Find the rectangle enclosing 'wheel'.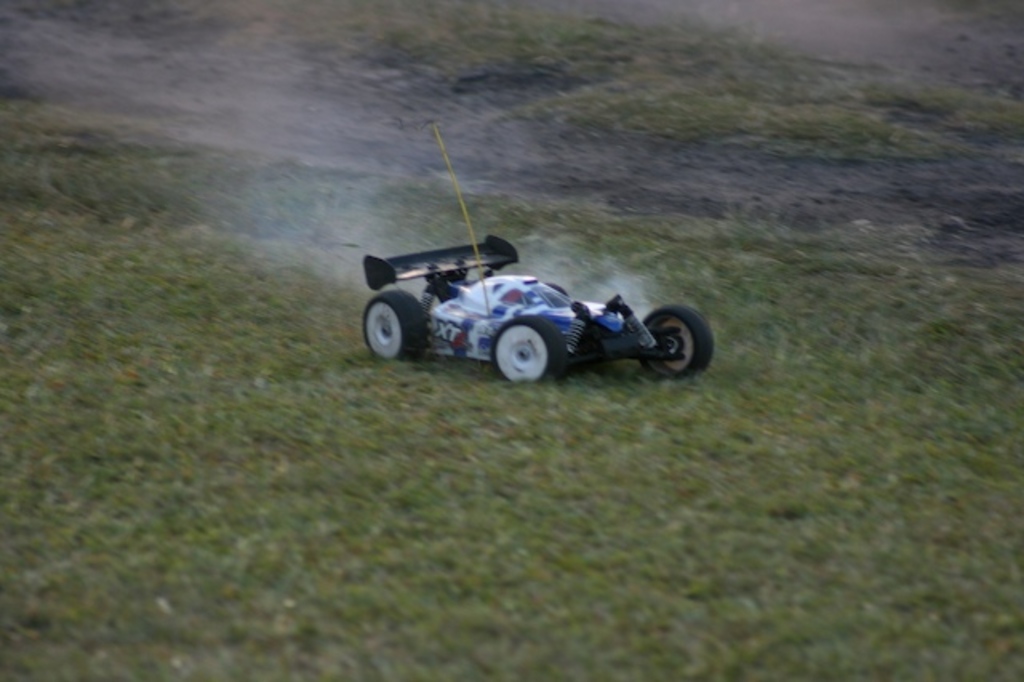
(x1=544, y1=280, x2=568, y2=291).
